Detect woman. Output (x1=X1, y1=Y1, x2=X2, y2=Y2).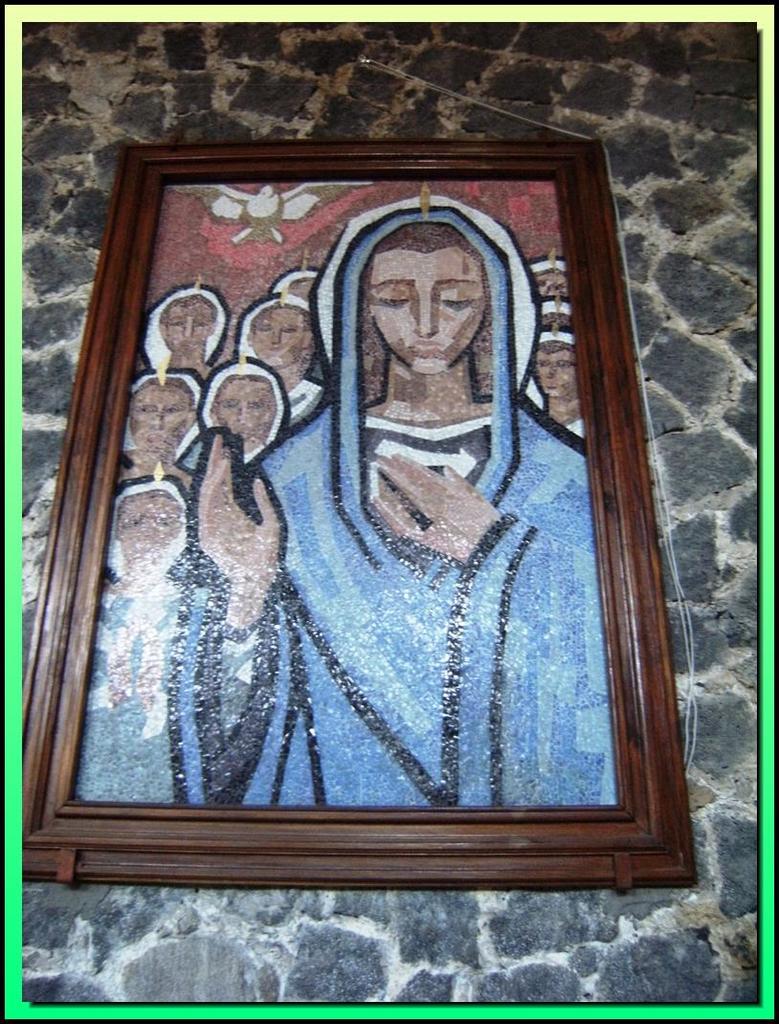
(x1=523, y1=315, x2=585, y2=438).
